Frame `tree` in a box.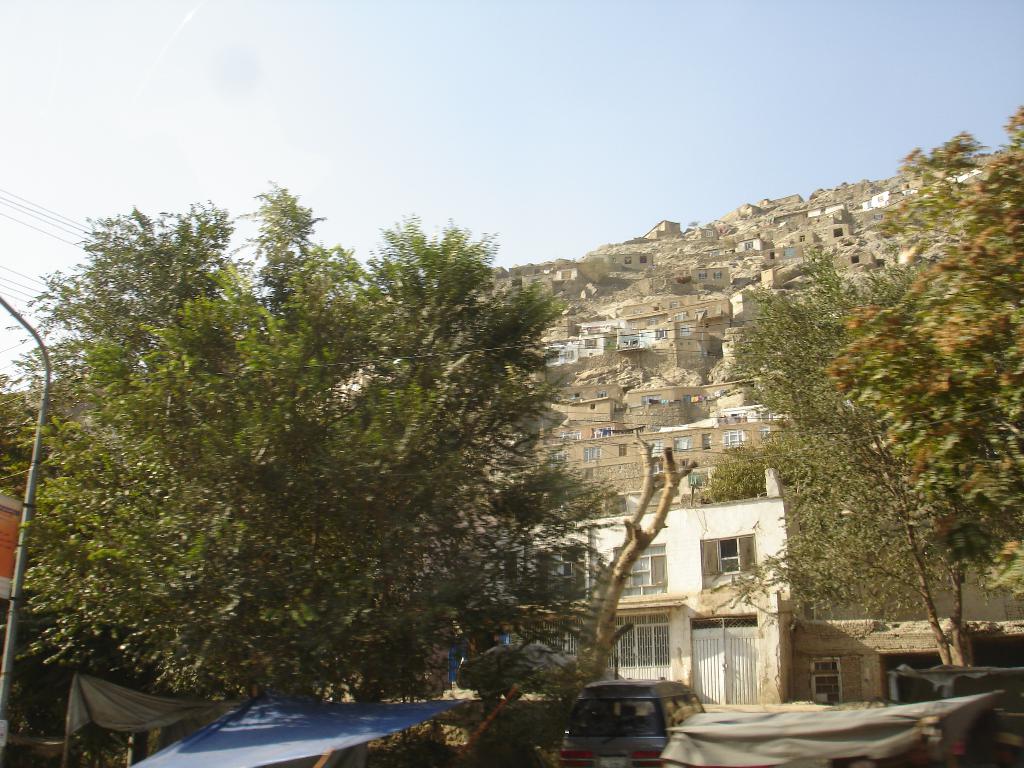
pyautogui.locateOnScreen(0, 174, 622, 767).
